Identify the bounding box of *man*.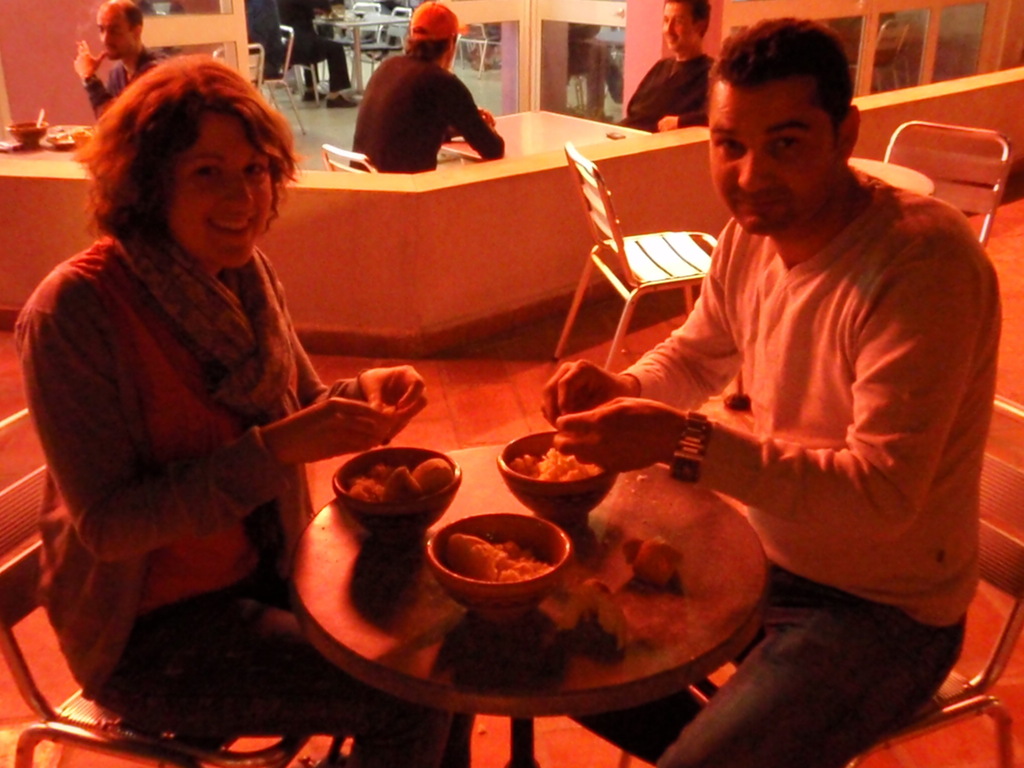
(left=70, top=0, right=163, bottom=115).
